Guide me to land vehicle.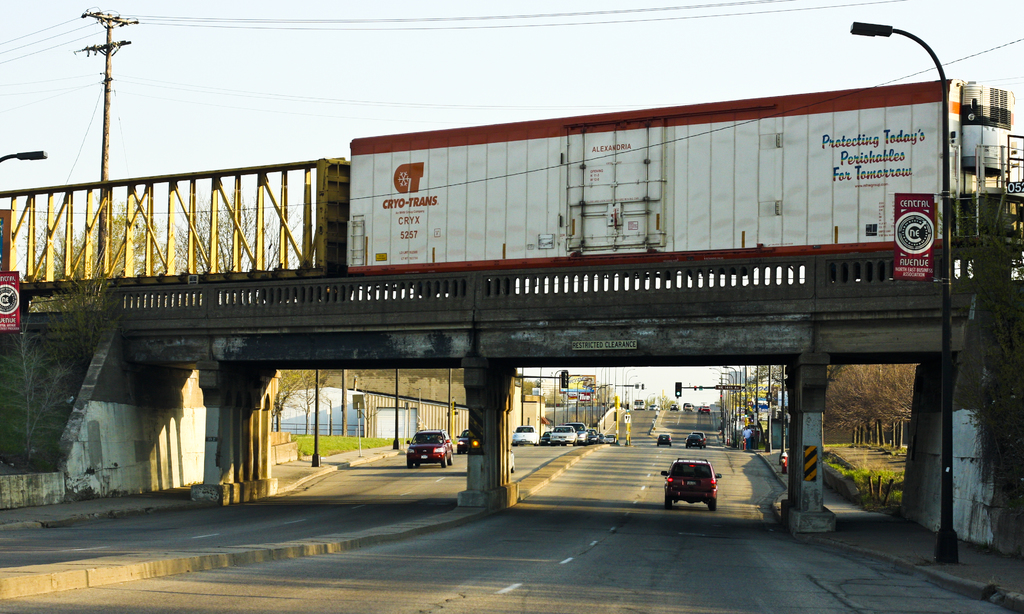
Guidance: {"left": 454, "top": 427, "right": 472, "bottom": 457}.
